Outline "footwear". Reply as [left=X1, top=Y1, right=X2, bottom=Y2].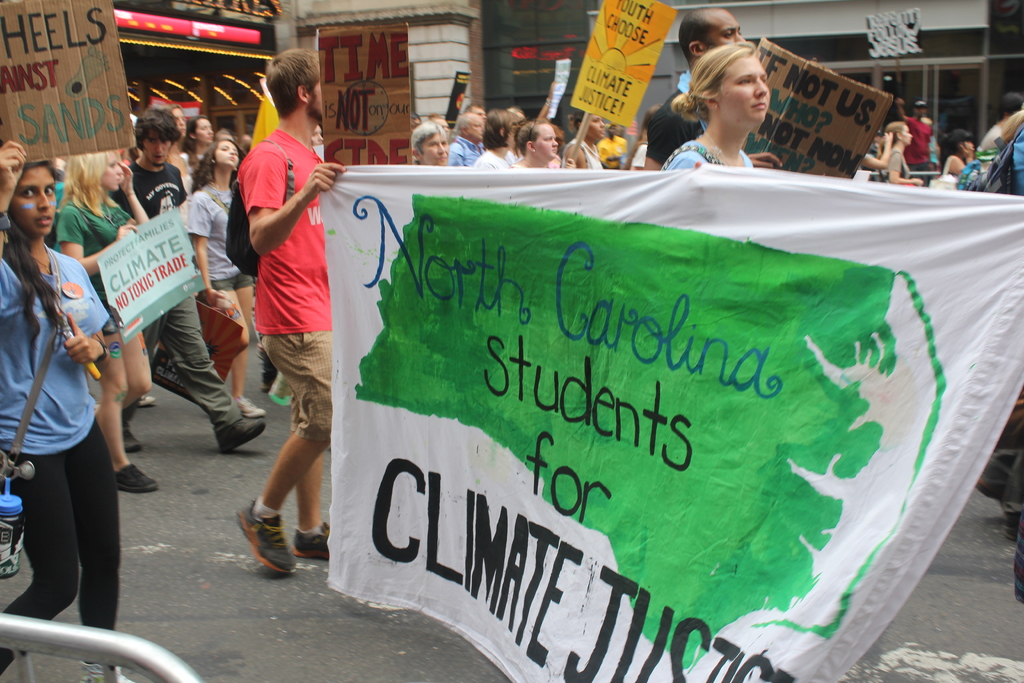
[left=258, top=349, right=279, bottom=394].
